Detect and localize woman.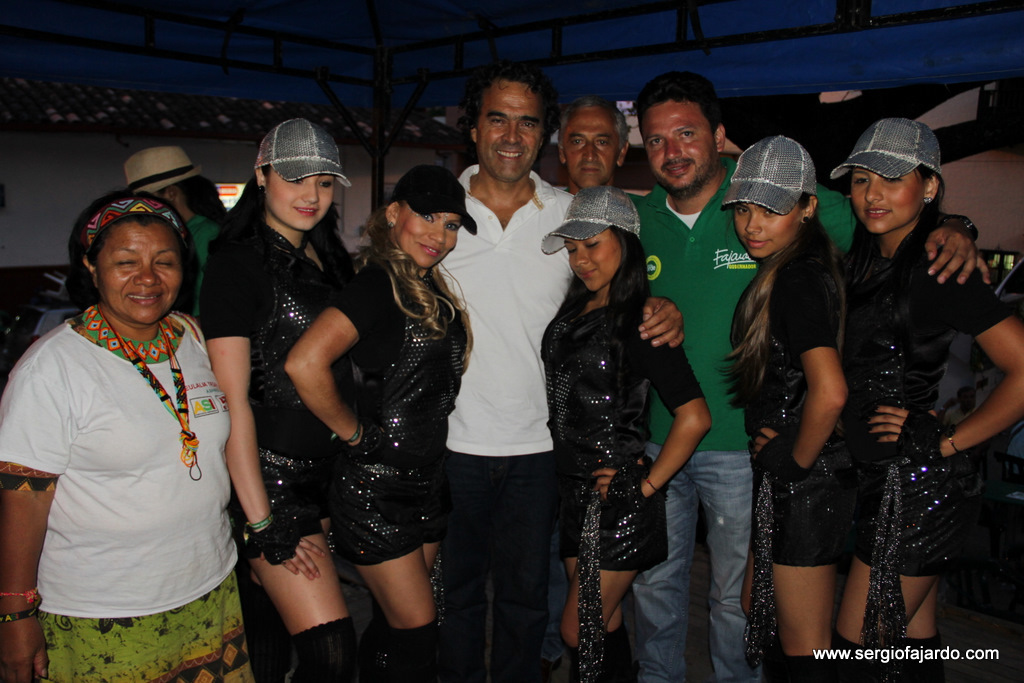
Localized at 712:133:857:682.
